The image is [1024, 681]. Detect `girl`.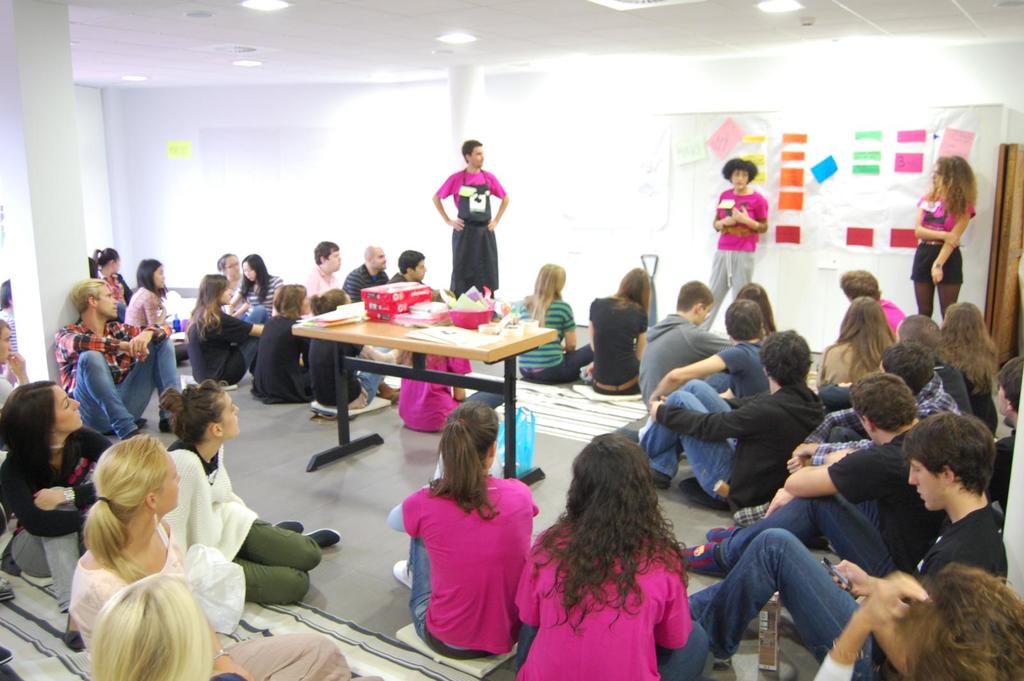
Detection: 0,382,116,655.
